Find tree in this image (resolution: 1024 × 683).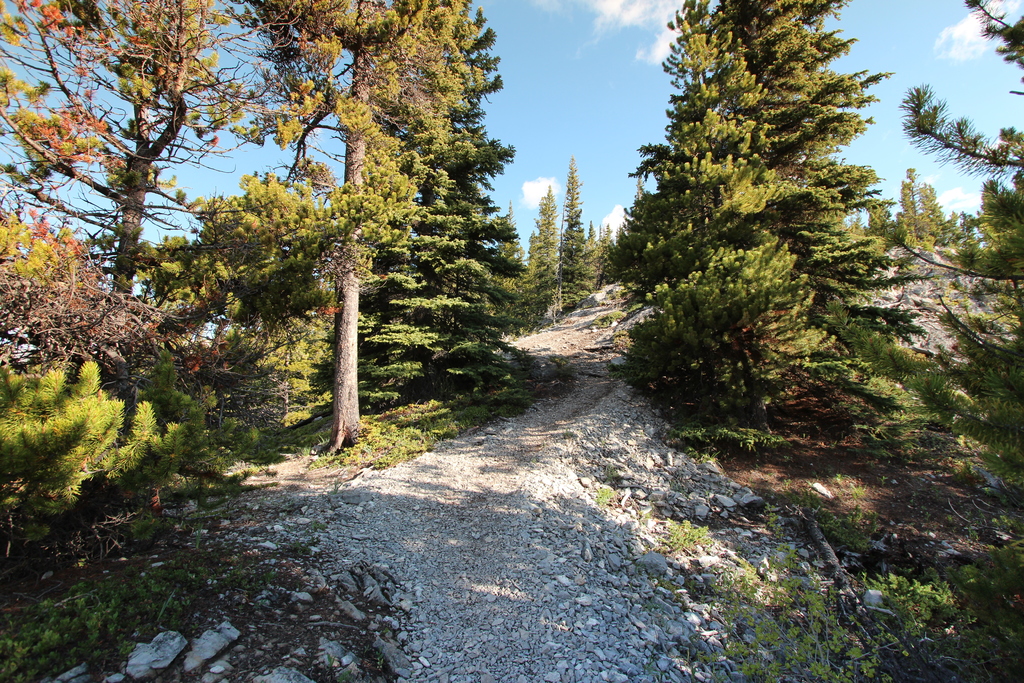
detection(610, 0, 884, 459).
